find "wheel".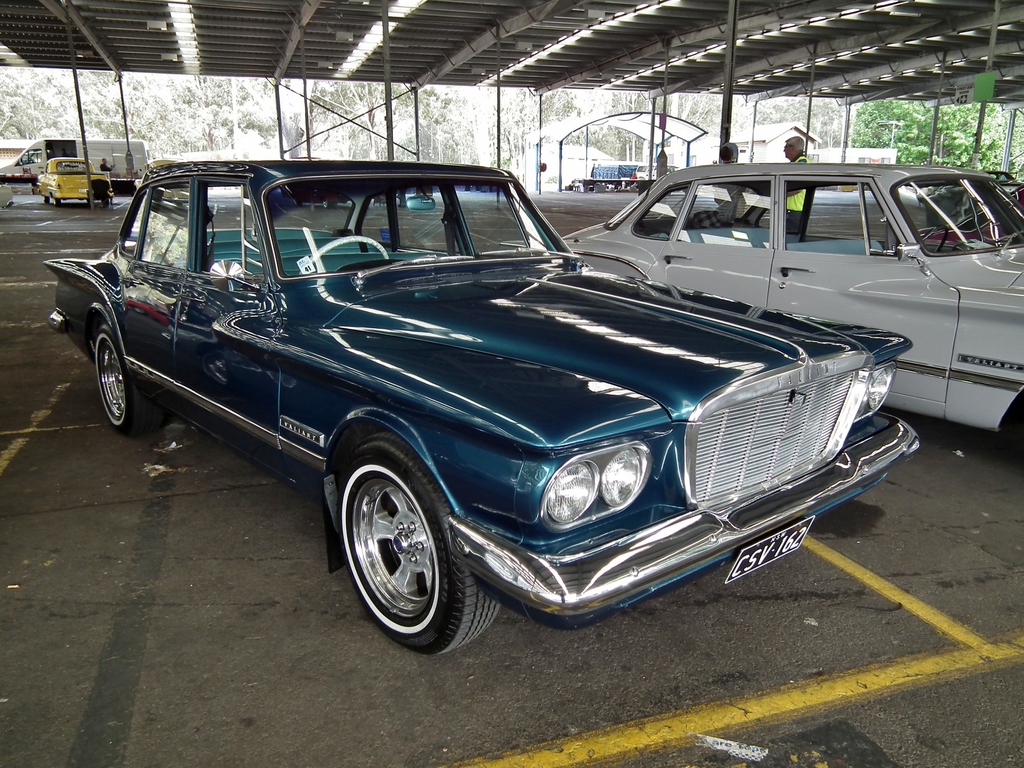
[298,237,387,273].
